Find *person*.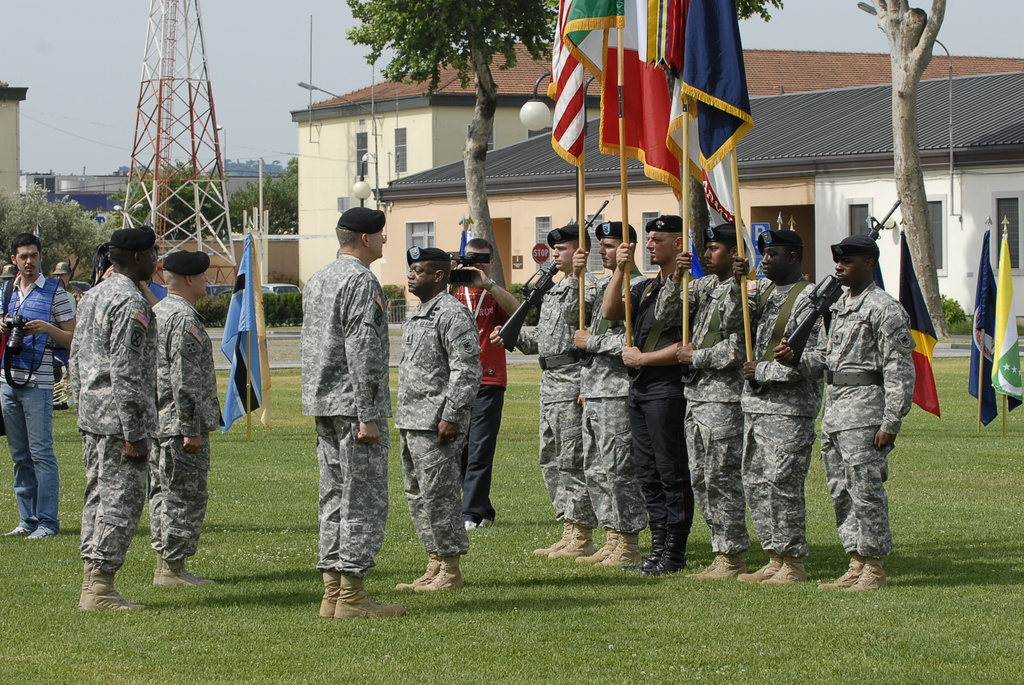
x1=602 y1=214 x2=696 y2=572.
